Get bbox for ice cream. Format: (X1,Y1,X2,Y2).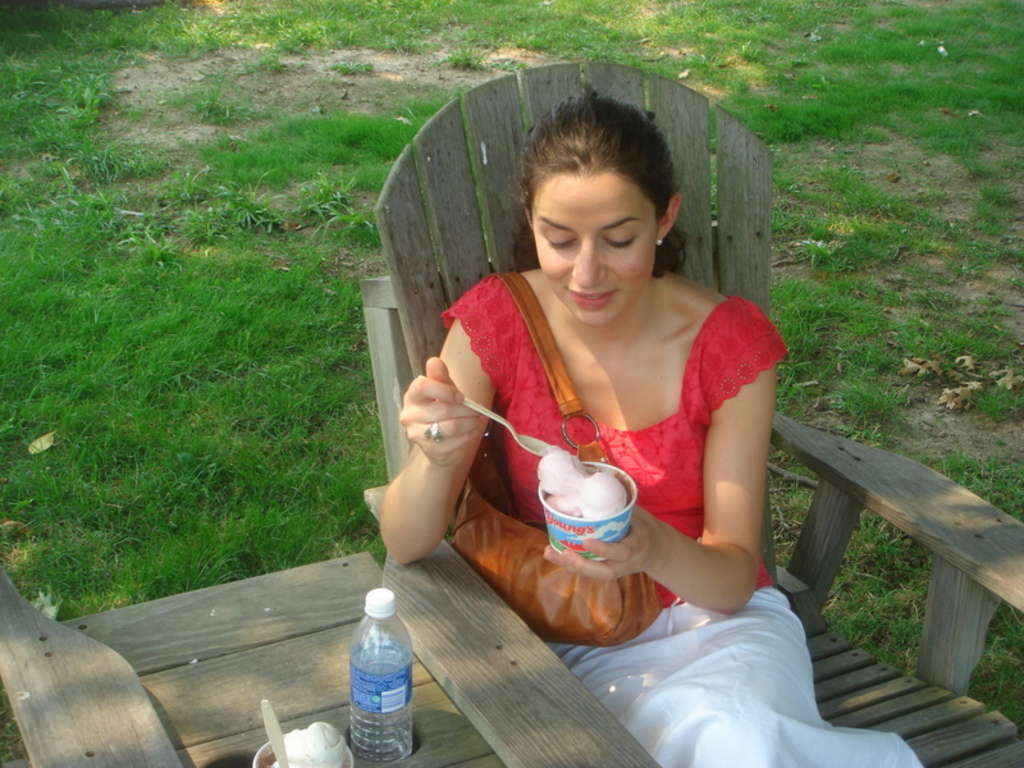
(287,727,352,765).
